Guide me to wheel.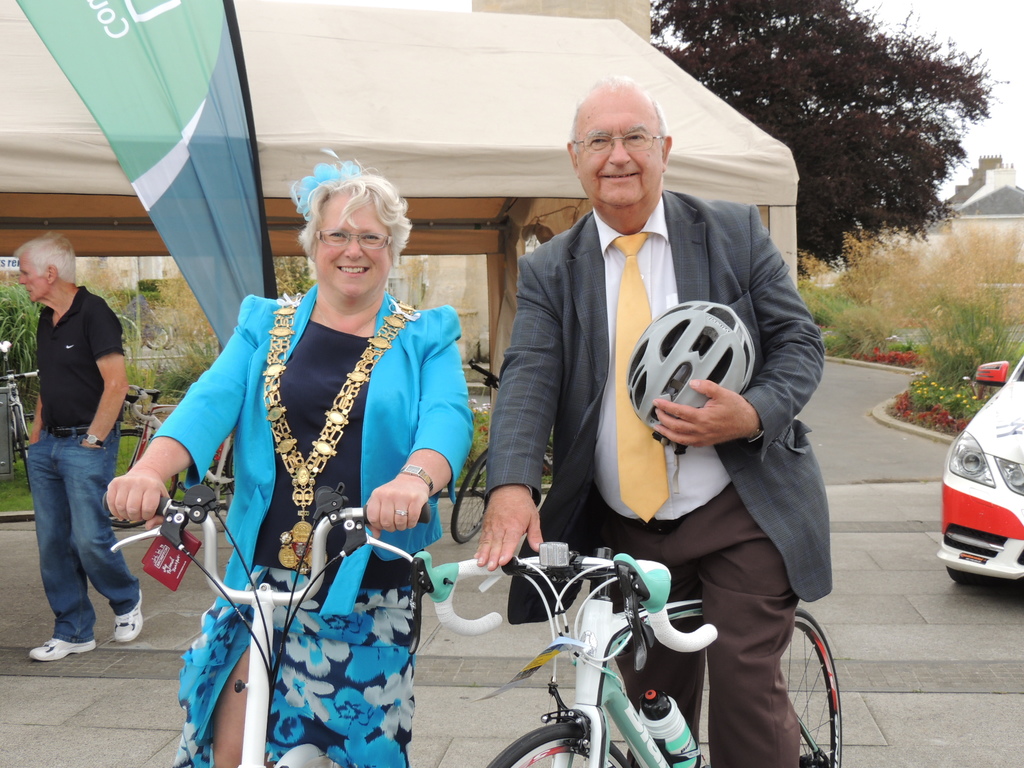
Guidance: left=779, top=609, right=838, bottom=767.
